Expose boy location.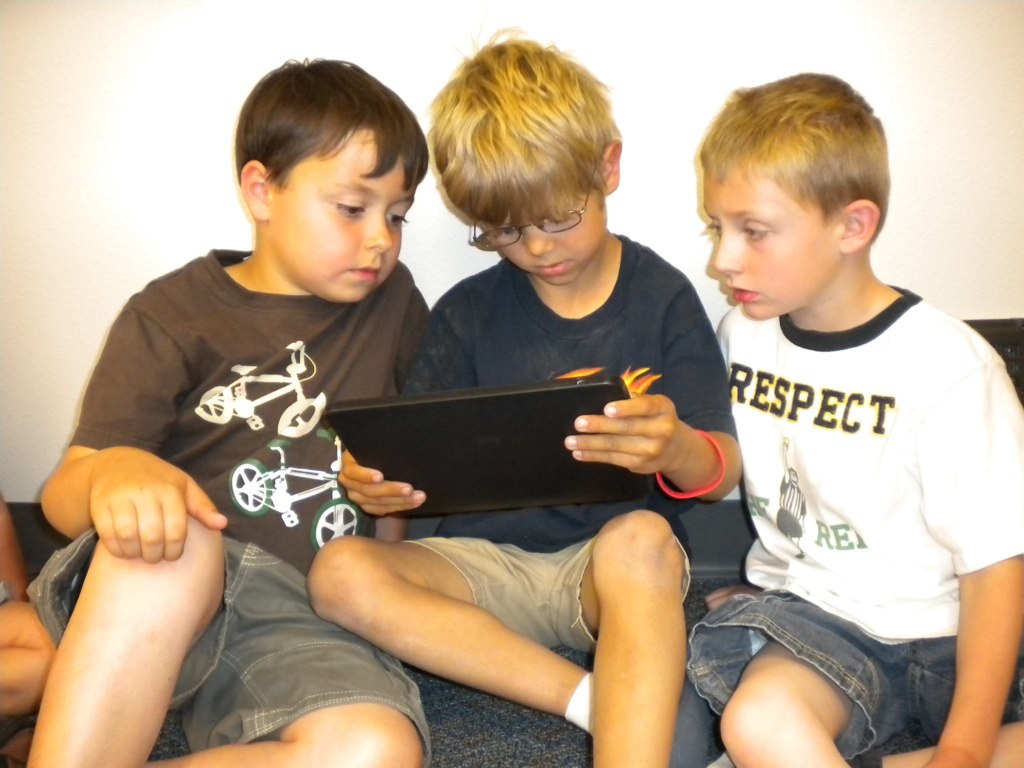
Exposed at [309,23,744,767].
